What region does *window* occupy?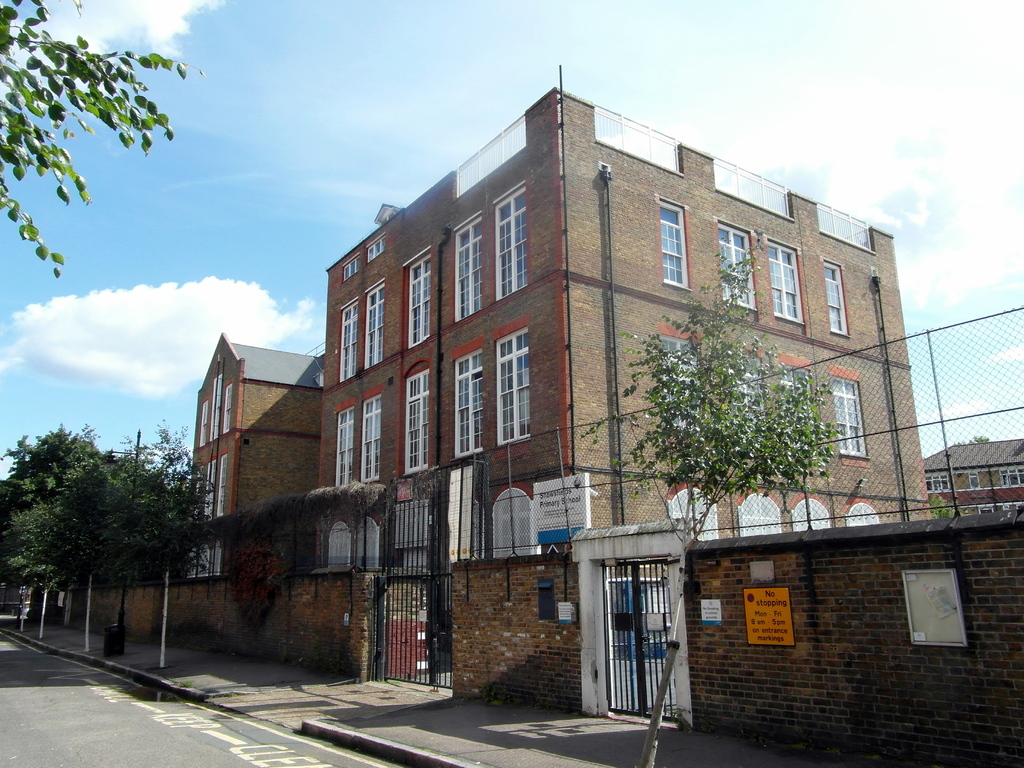
(788, 500, 833, 537).
